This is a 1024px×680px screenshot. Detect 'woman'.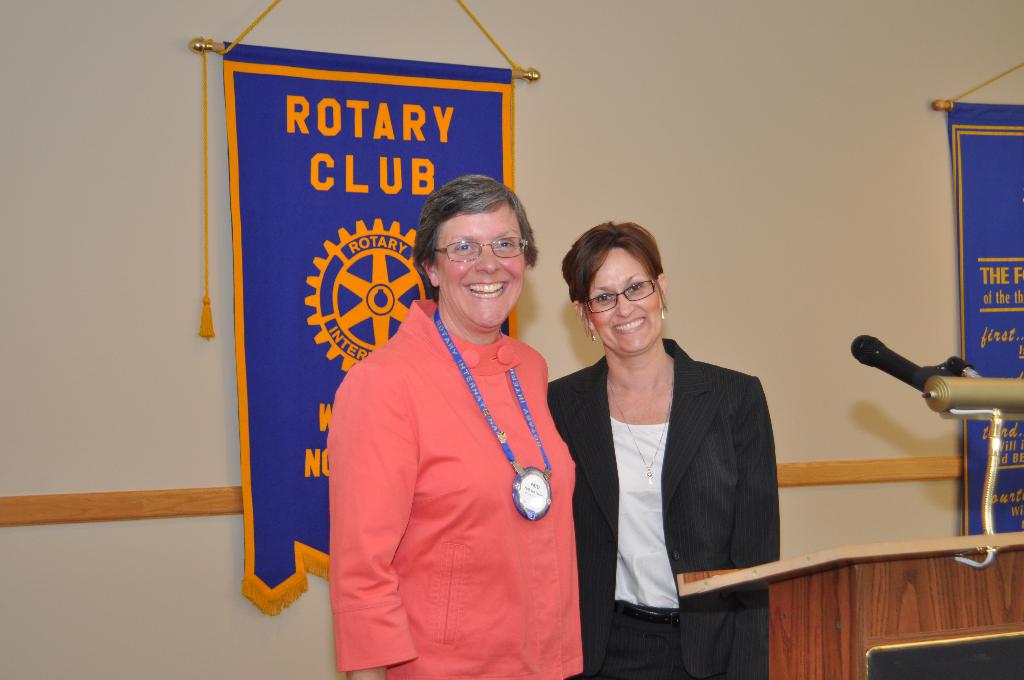
crop(547, 219, 780, 679).
